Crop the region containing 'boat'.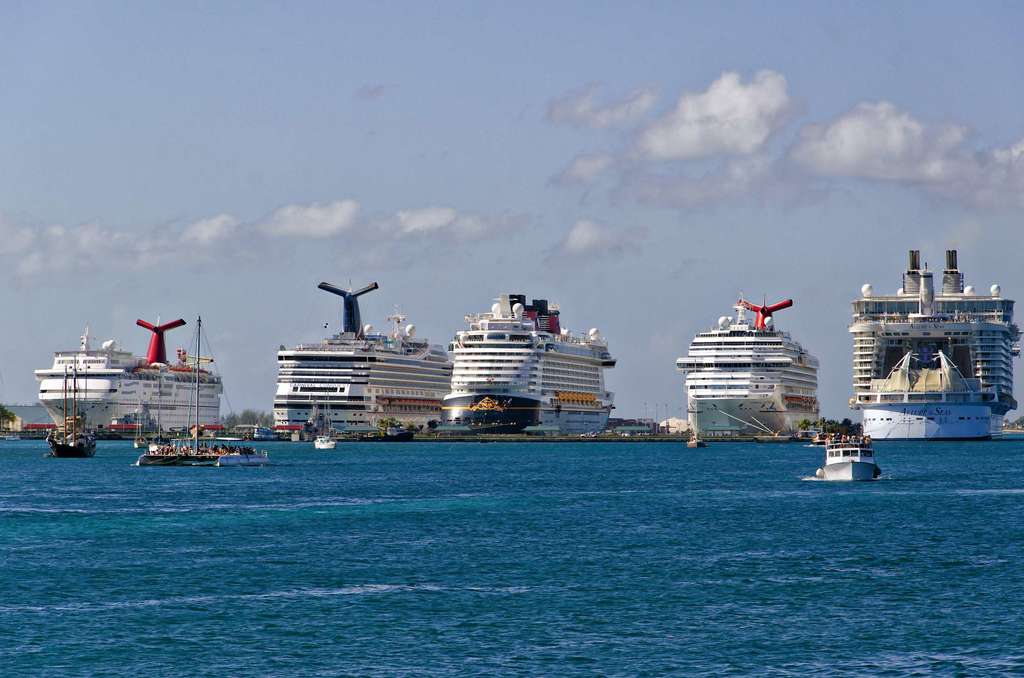
Crop region: <region>44, 361, 93, 455</region>.
